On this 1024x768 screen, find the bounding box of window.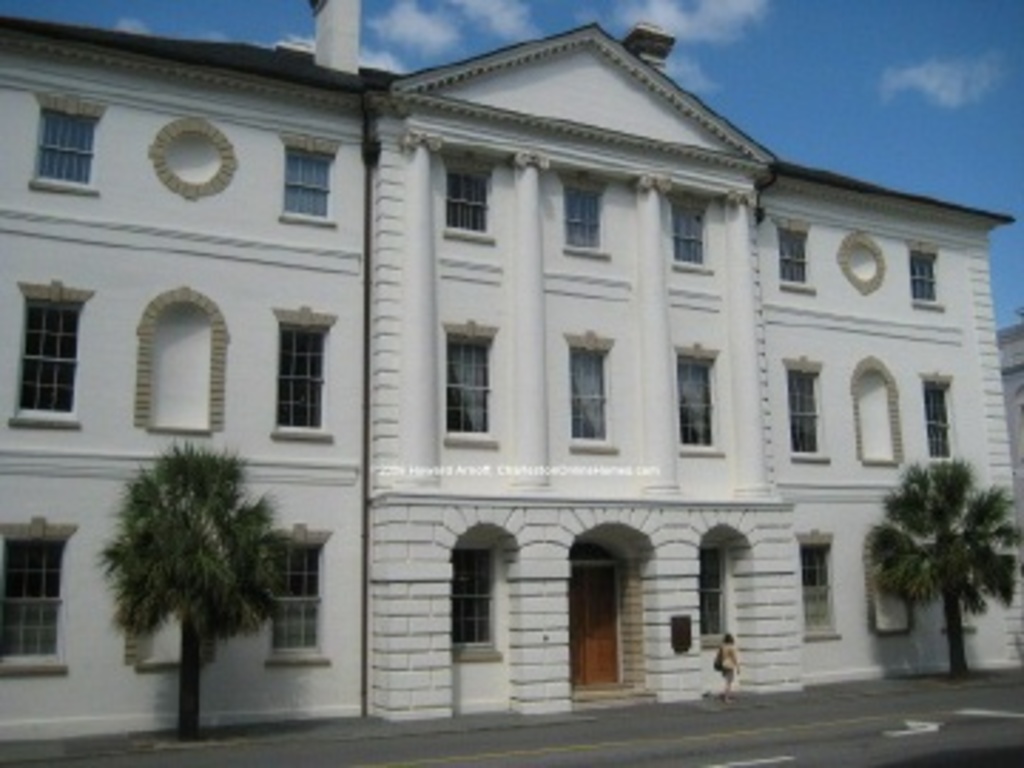
Bounding box: bbox=(9, 279, 97, 421).
